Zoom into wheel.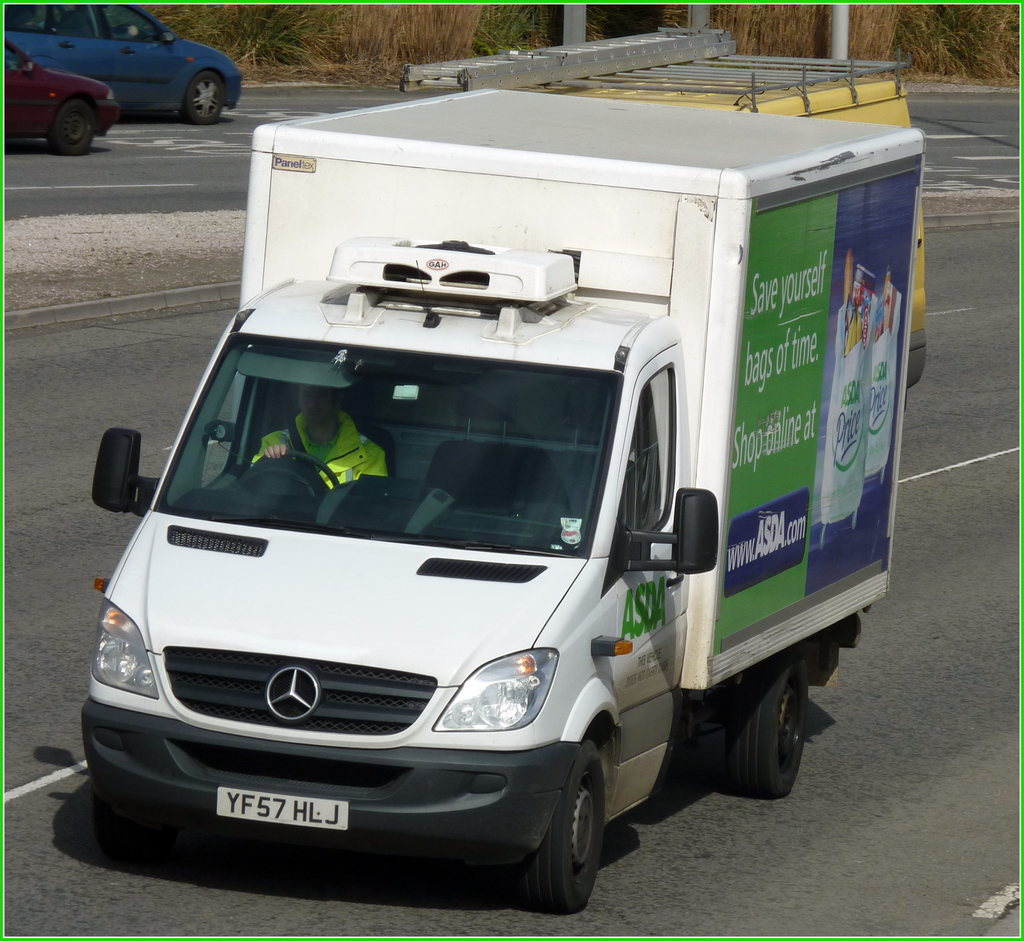
Zoom target: 719/655/806/800.
